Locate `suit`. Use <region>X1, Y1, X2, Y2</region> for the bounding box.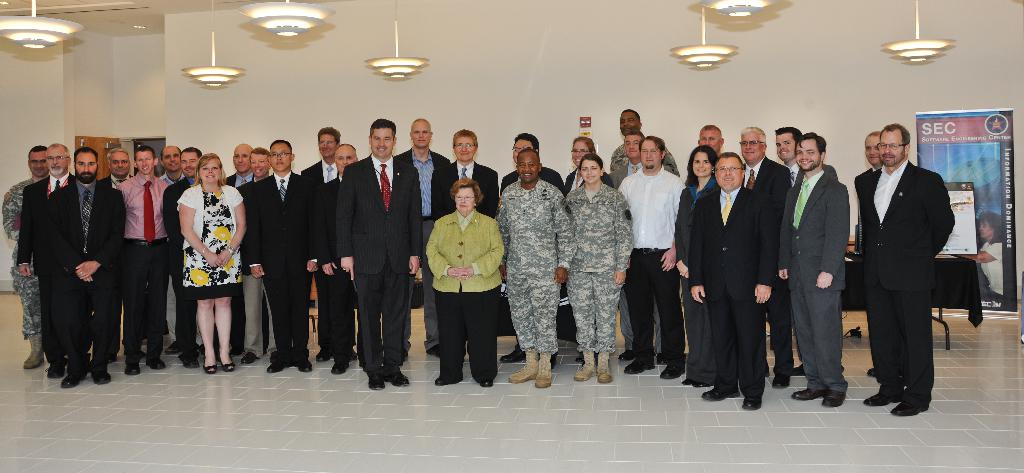
<region>334, 150, 424, 372</region>.
